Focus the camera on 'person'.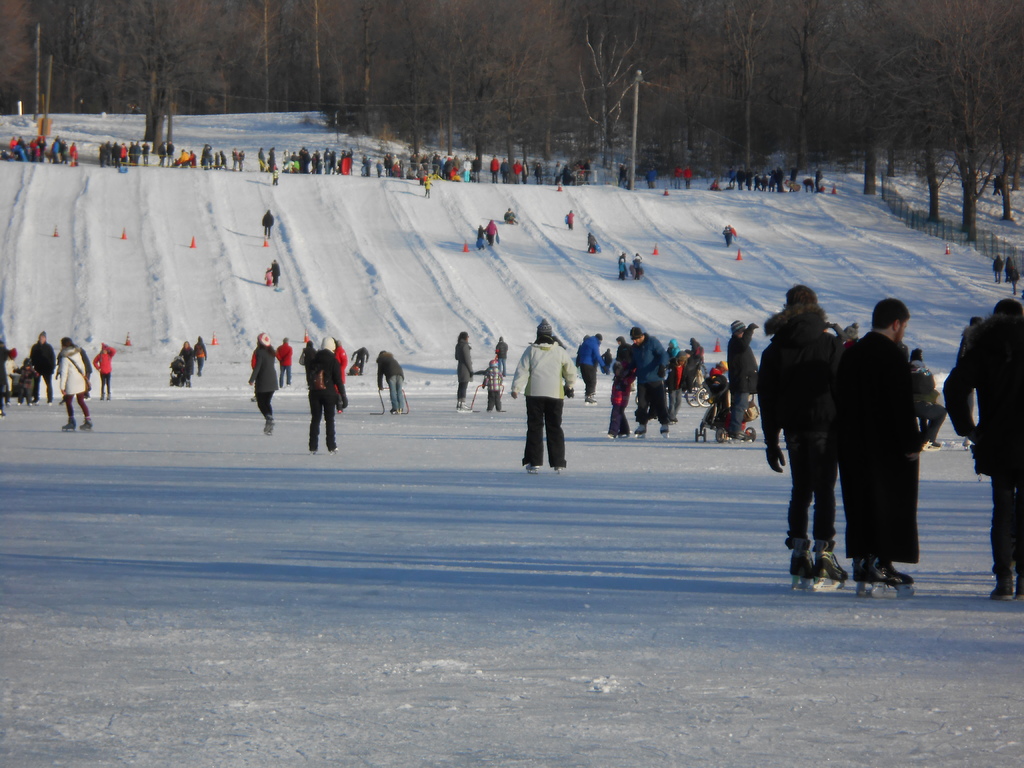
Focus region: 718, 228, 739, 246.
